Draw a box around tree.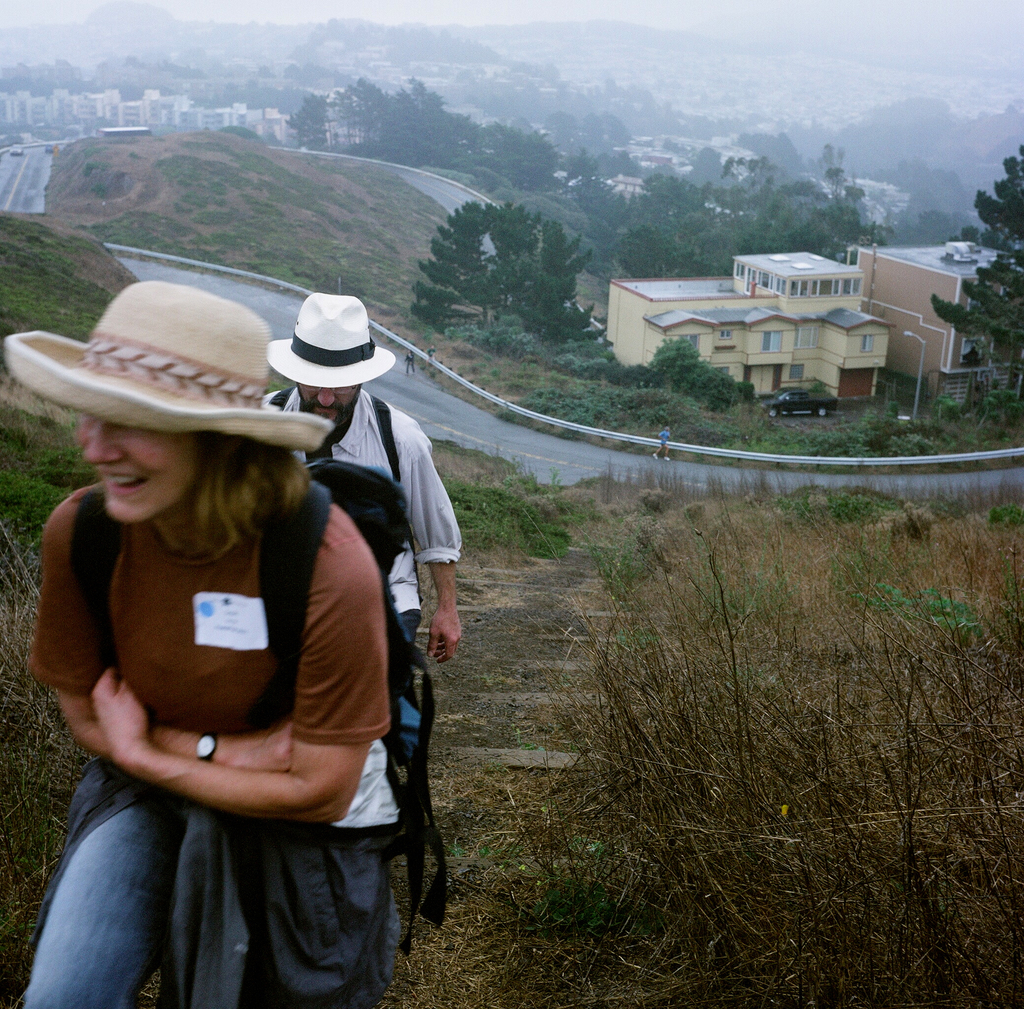
(618,156,894,287).
